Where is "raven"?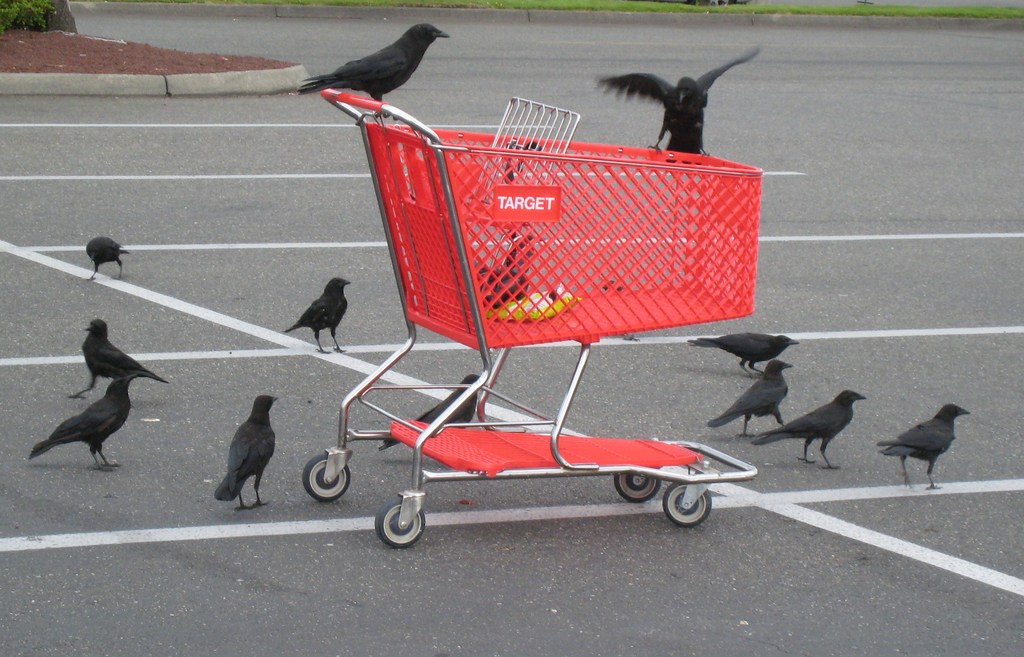
box(15, 366, 138, 478).
